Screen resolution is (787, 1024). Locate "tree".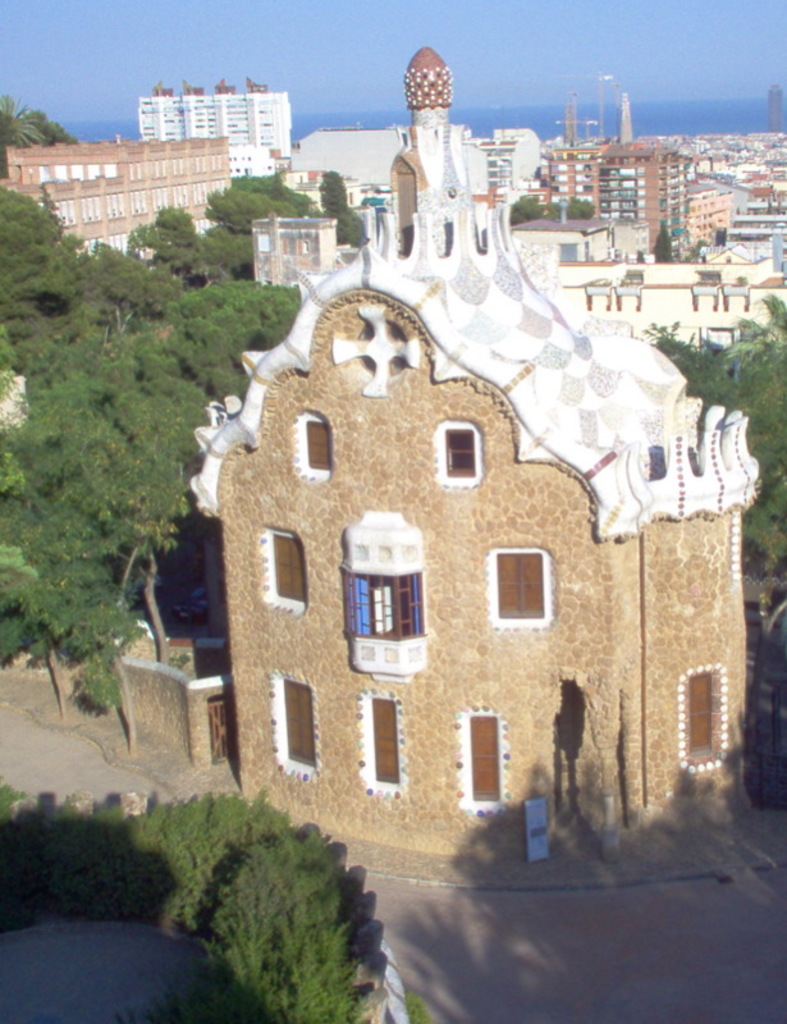
select_region(13, 791, 403, 1023).
